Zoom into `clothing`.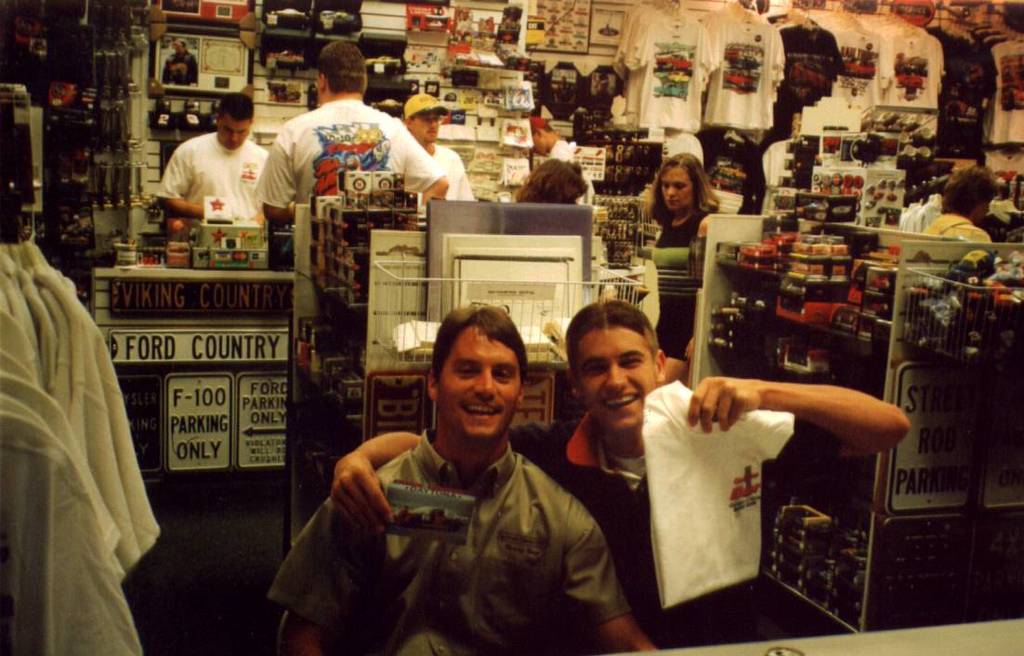
Zoom target: left=265, top=94, right=438, bottom=218.
